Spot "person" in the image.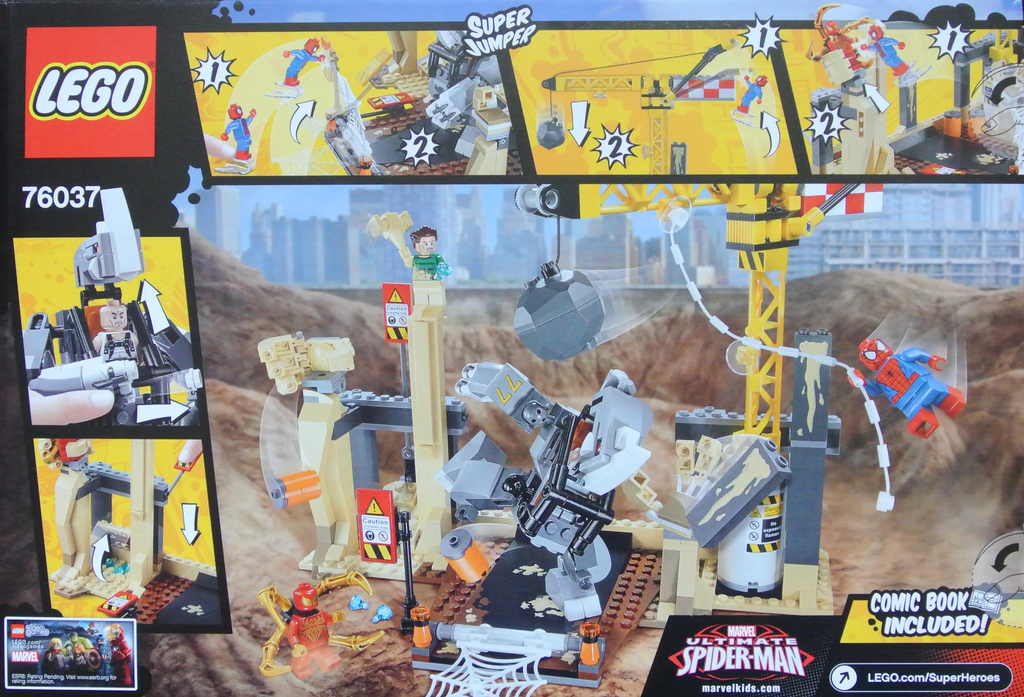
"person" found at (805,0,866,72).
